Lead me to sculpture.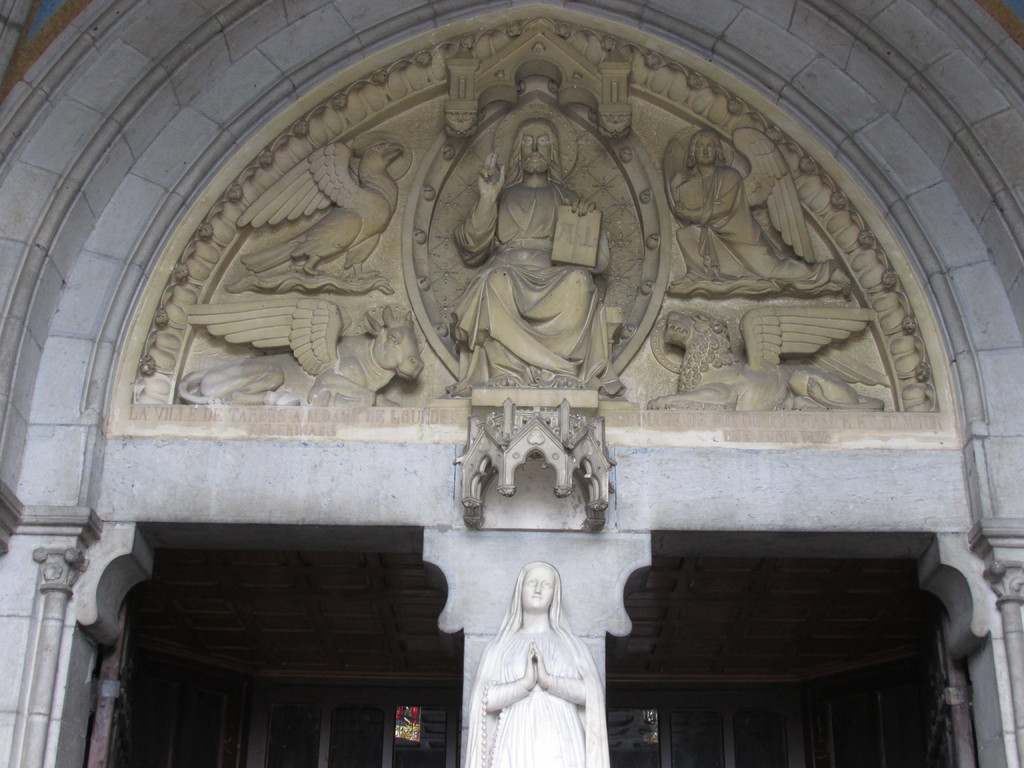
Lead to pyautogui.locateOnScreen(447, 121, 624, 400).
